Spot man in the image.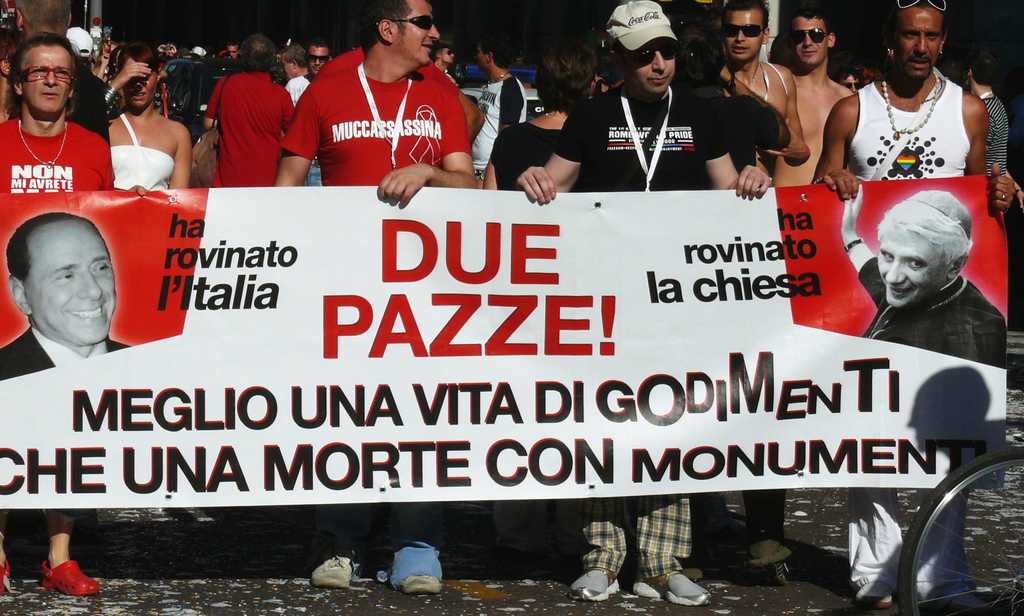
man found at Rect(273, 0, 485, 595).
